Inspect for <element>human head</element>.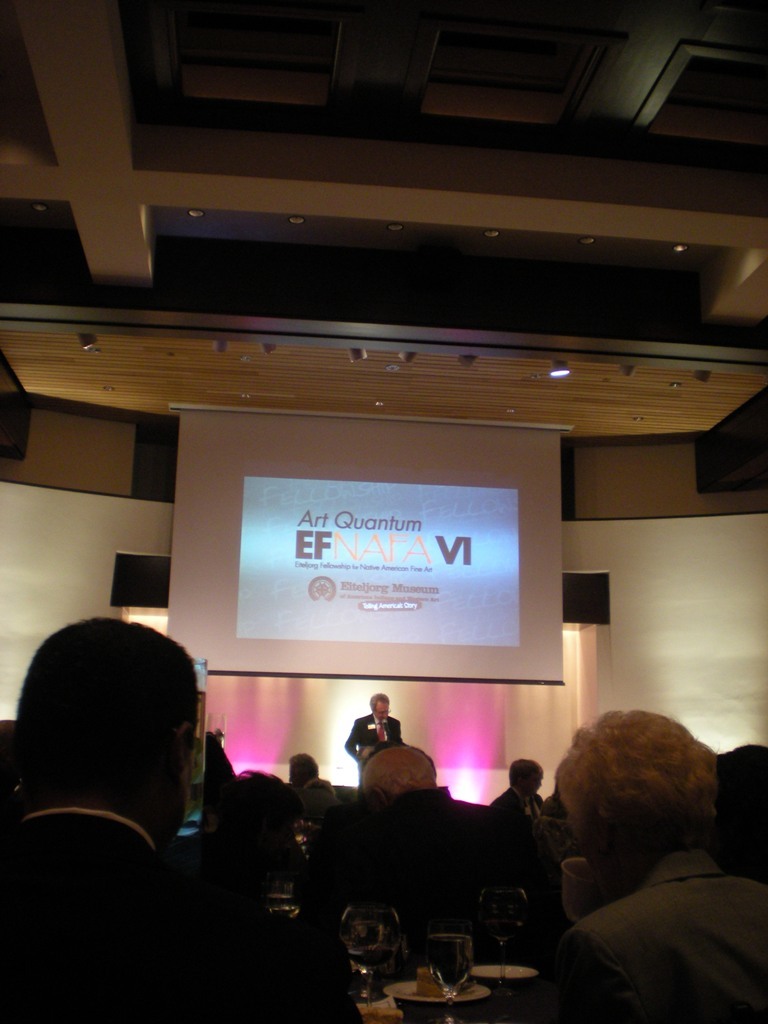
Inspection: (508,760,542,797).
